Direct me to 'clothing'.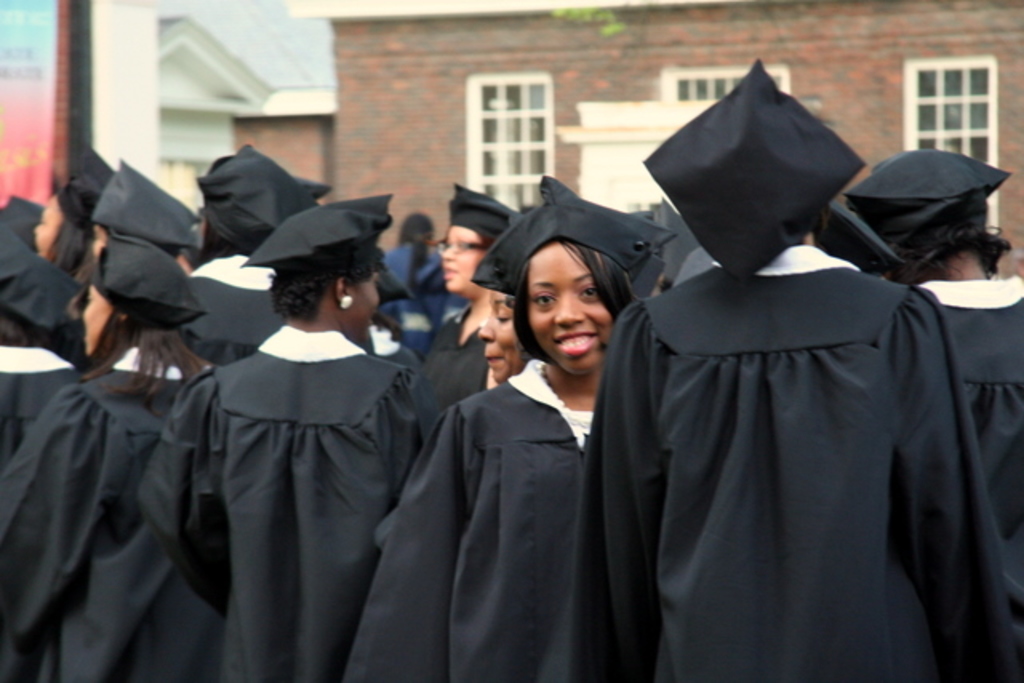
Direction: bbox(146, 258, 435, 673).
